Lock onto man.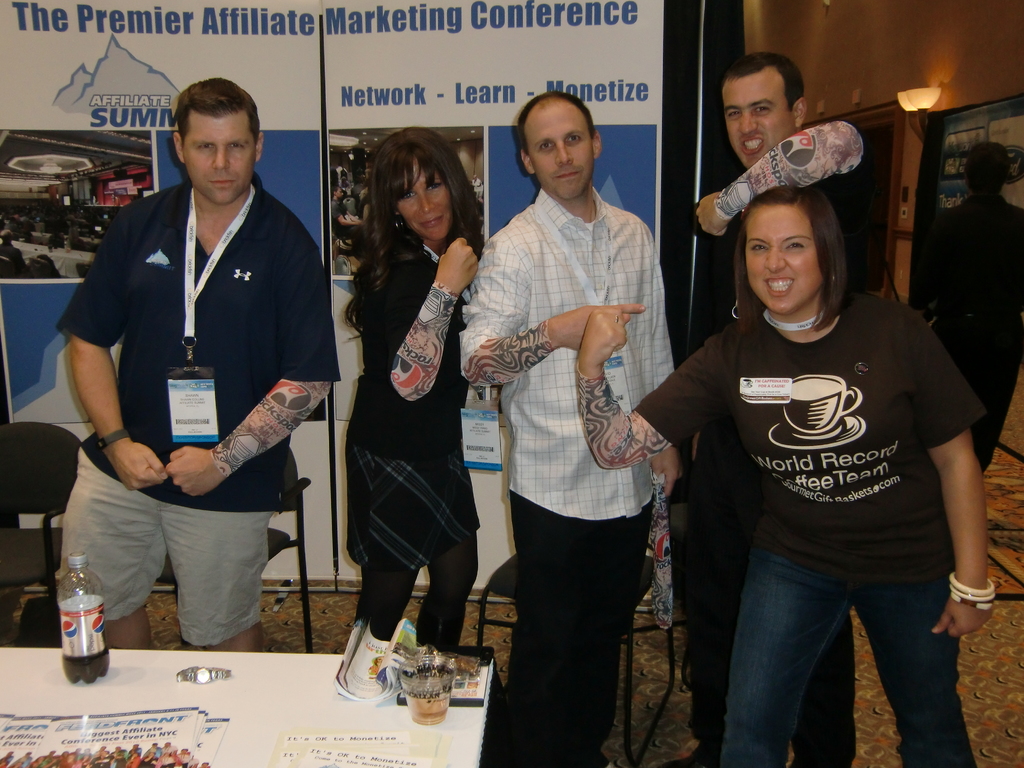
Locked: {"x1": 694, "y1": 53, "x2": 873, "y2": 767}.
